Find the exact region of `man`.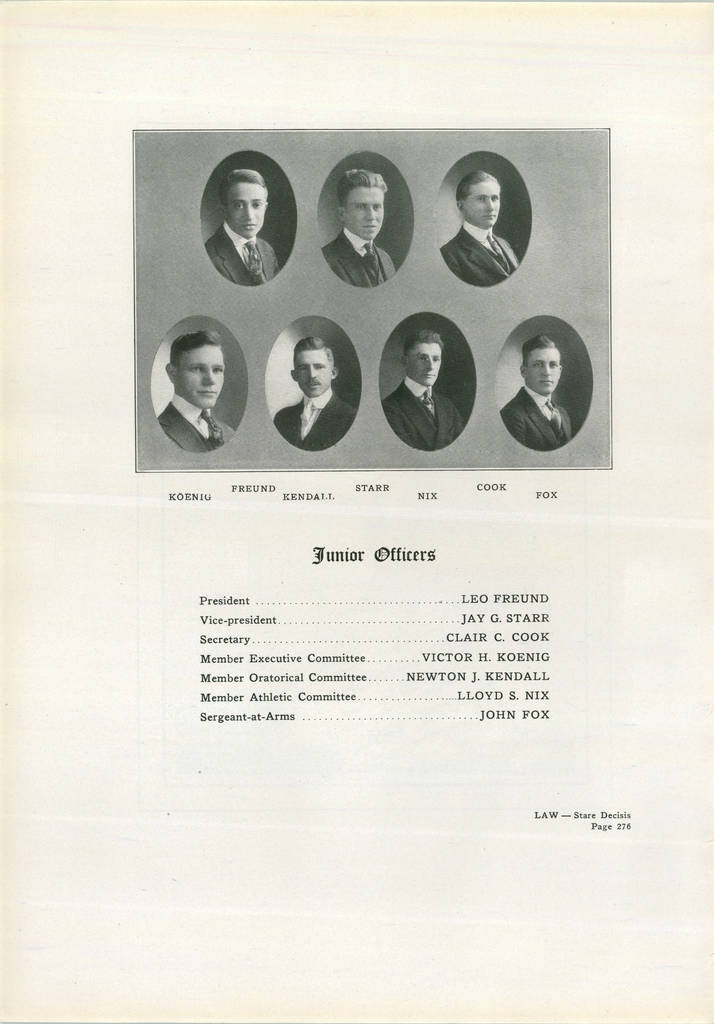
Exact region: detection(275, 339, 358, 452).
